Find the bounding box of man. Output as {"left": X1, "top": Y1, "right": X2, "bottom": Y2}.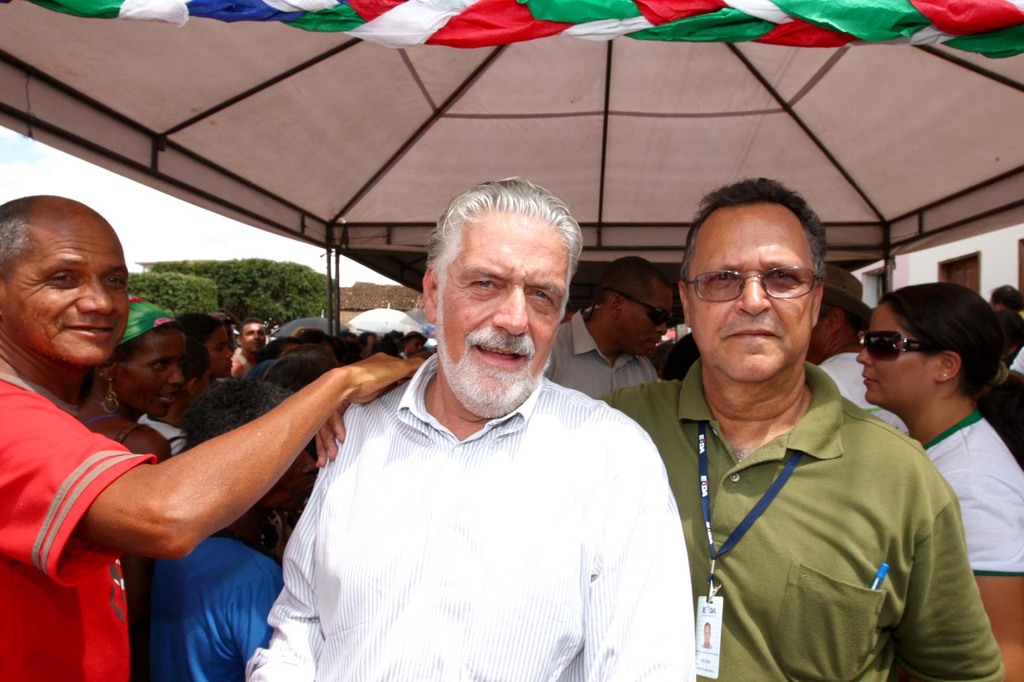
{"left": 316, "top": 177, "right": 1008, "bottom": 681}.
